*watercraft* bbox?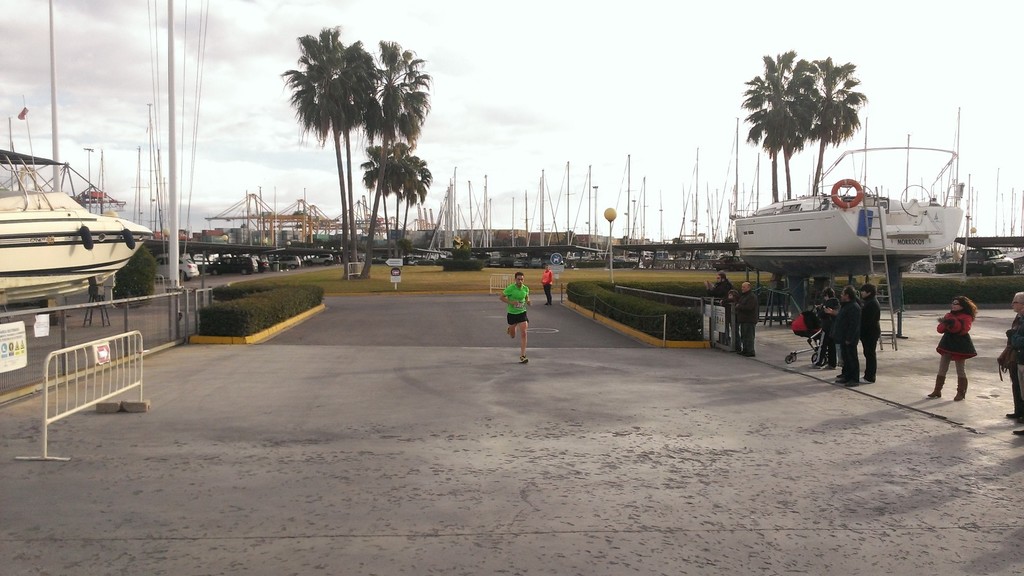
<box>0,152,146,294</box>
